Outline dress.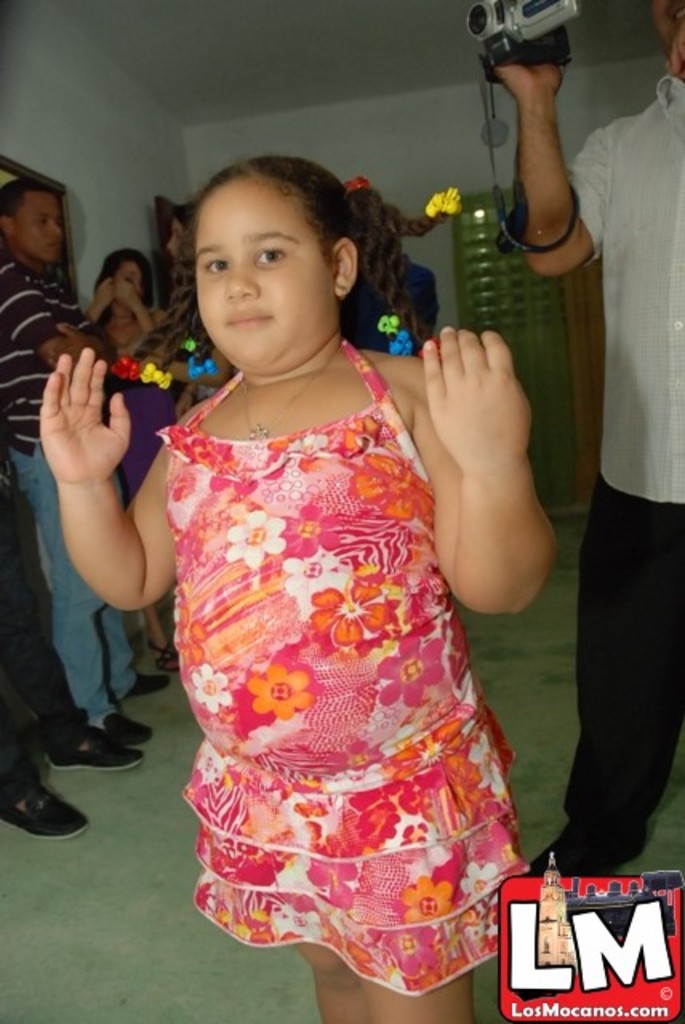
Outline: pyautogui.locateOnScreen(154, 341, 536, 990).
